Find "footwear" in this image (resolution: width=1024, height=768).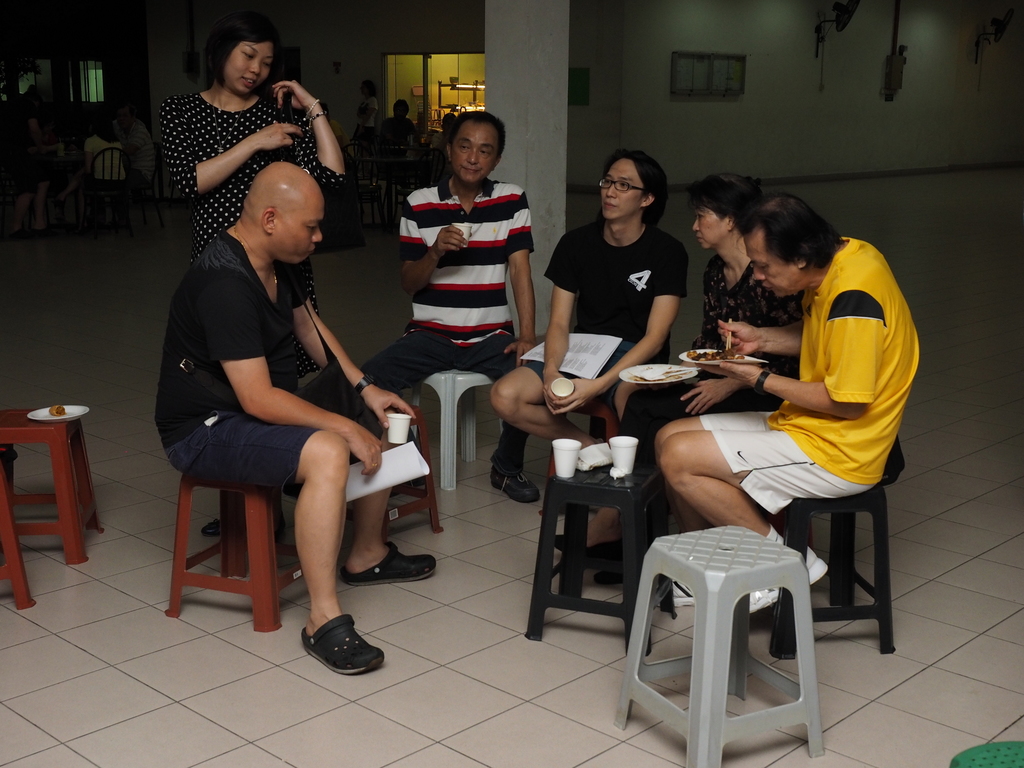
[291, 614, 374, 684].
